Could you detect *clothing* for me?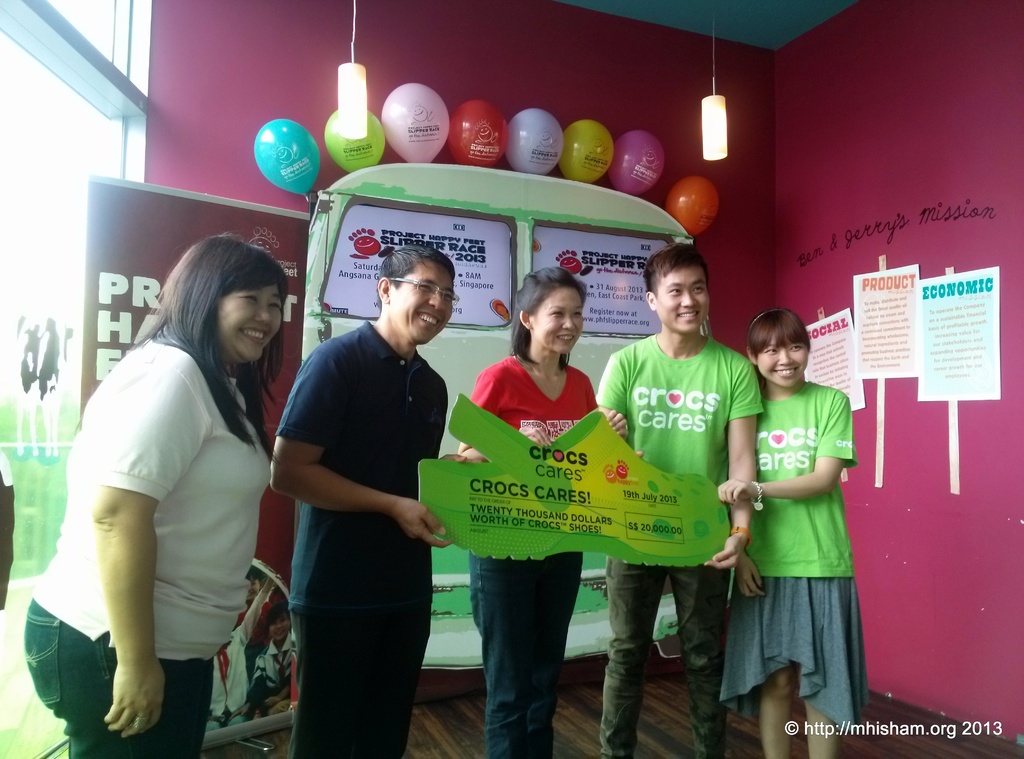
Detection result: 728:367:865:732.
